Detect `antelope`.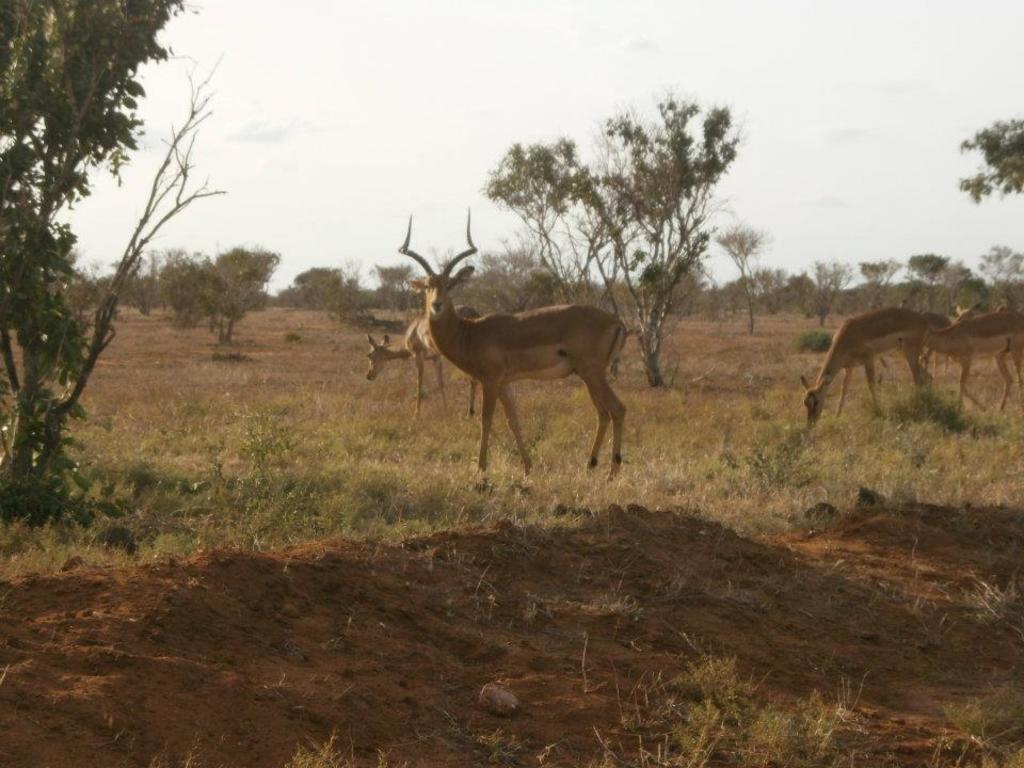
Detected at <bbox>807, 304, 954, 436</bbox>.
